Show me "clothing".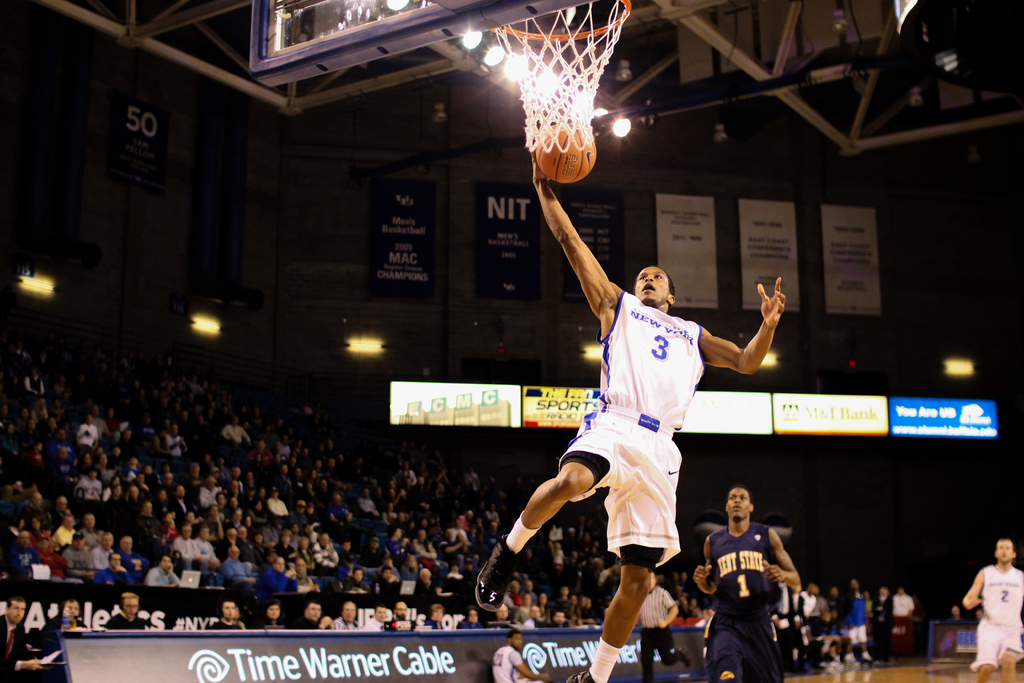
"clothing" is here: box=[972, 567, 1023, 671].
